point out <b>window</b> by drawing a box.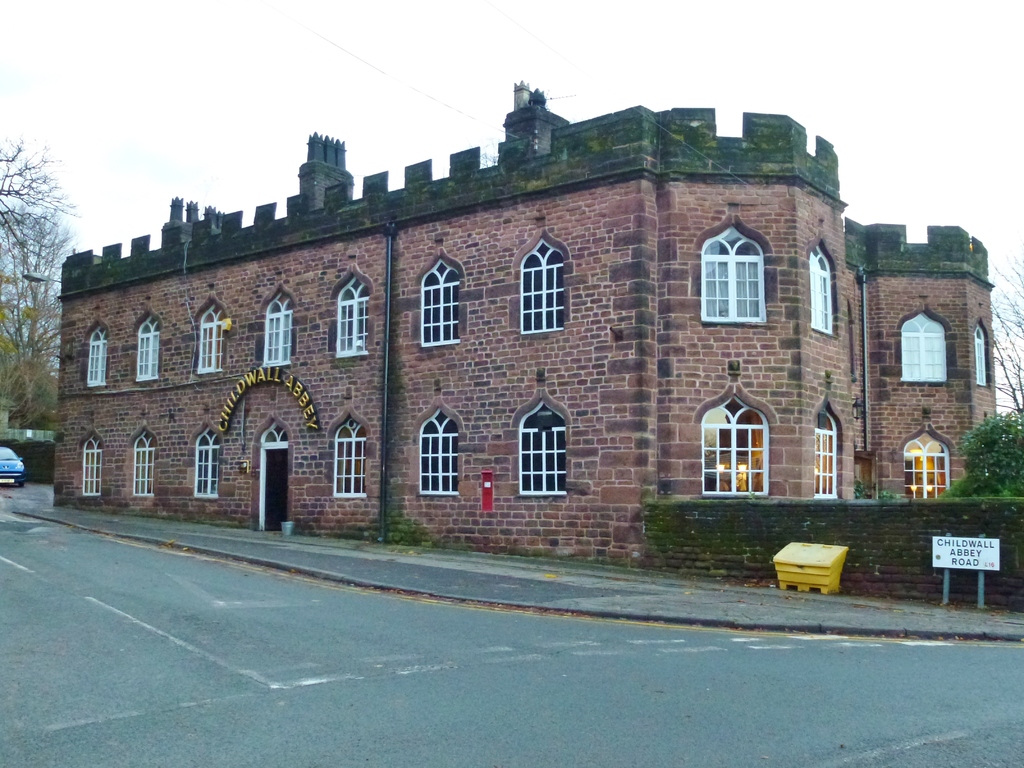
region(708, 214, 782, 326).
